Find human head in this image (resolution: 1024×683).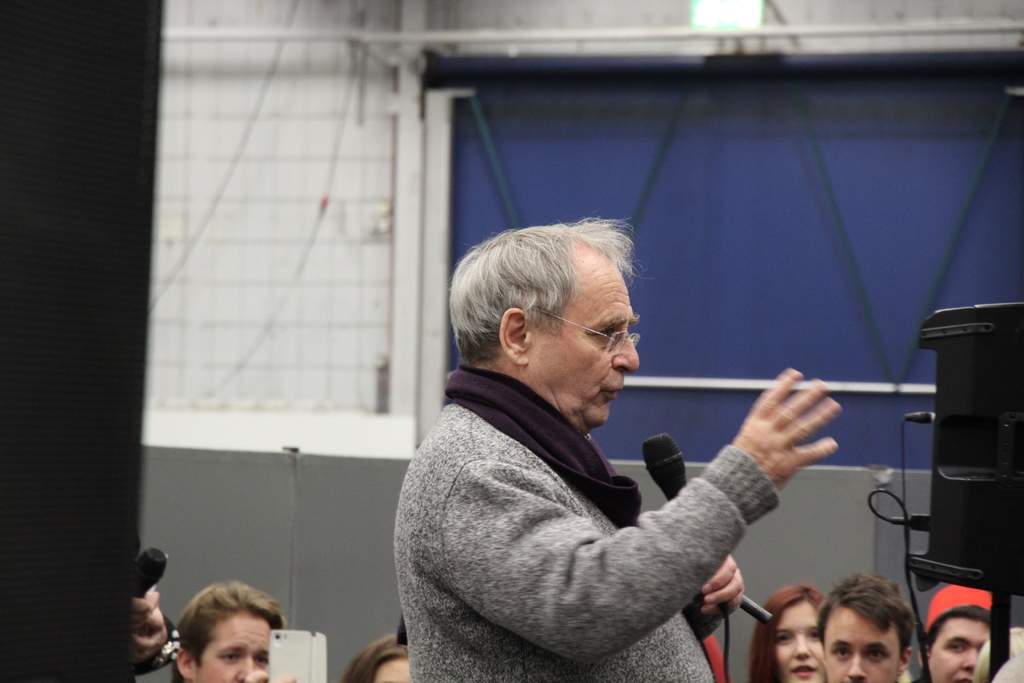
[x1=754, y1=584, x2=829, y2=682].
